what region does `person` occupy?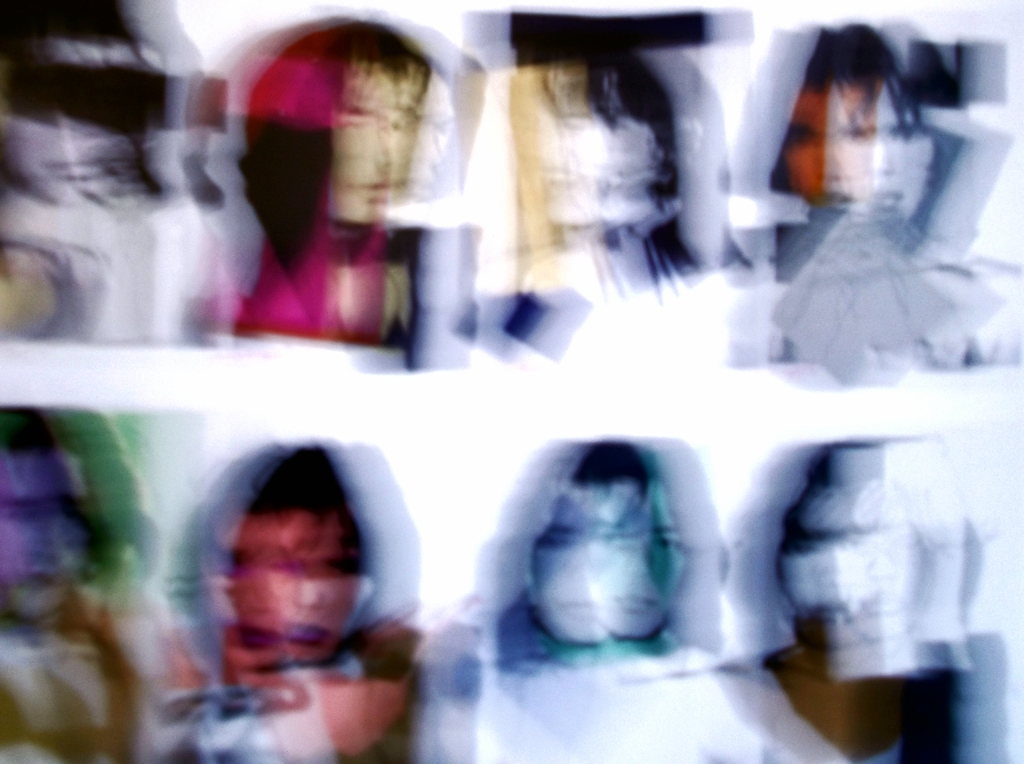
[x1=737, y1=24, x2=1000, y2=395].
